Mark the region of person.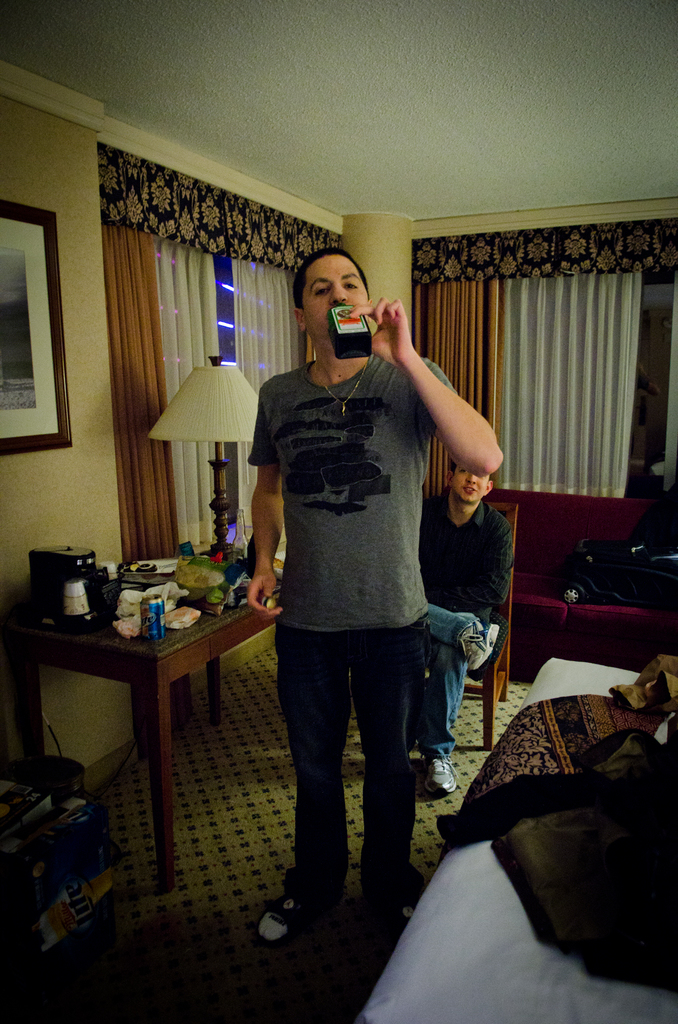
Region: <region>252, 243, 476, 888</region>.
